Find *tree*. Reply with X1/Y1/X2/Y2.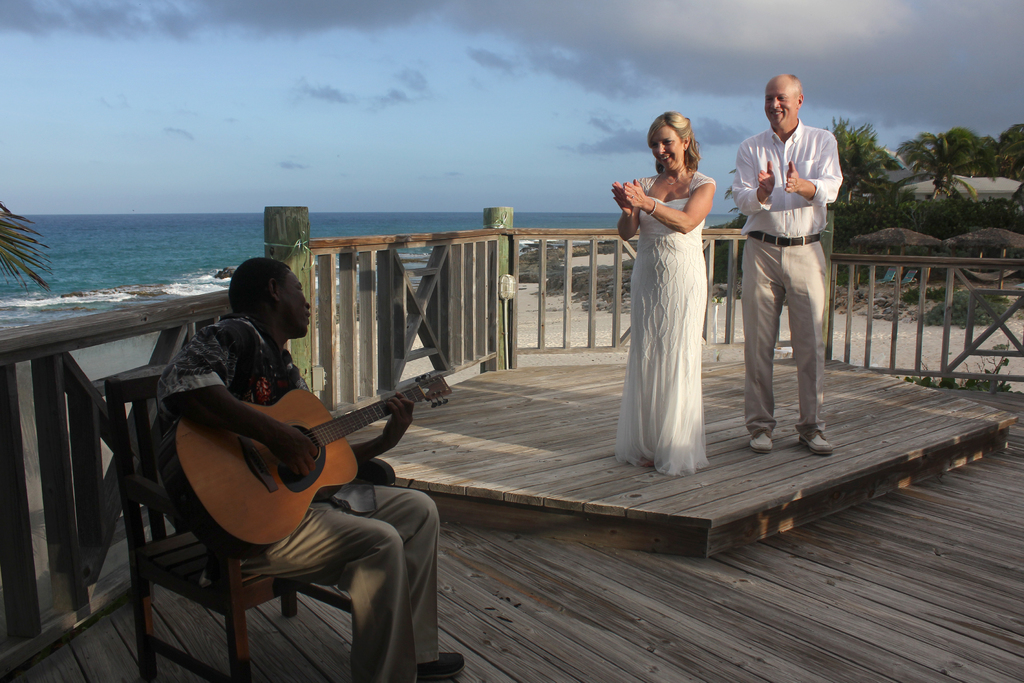
814/101/900/239.
